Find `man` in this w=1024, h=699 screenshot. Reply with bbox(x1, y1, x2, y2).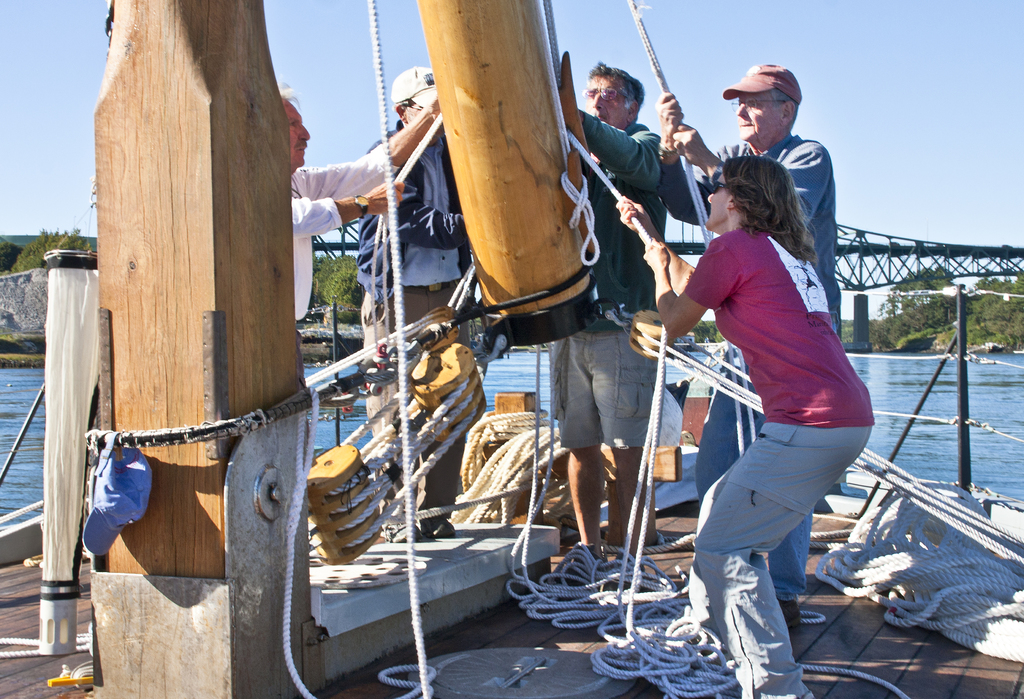
bbox(551, 63, 708, 528).
